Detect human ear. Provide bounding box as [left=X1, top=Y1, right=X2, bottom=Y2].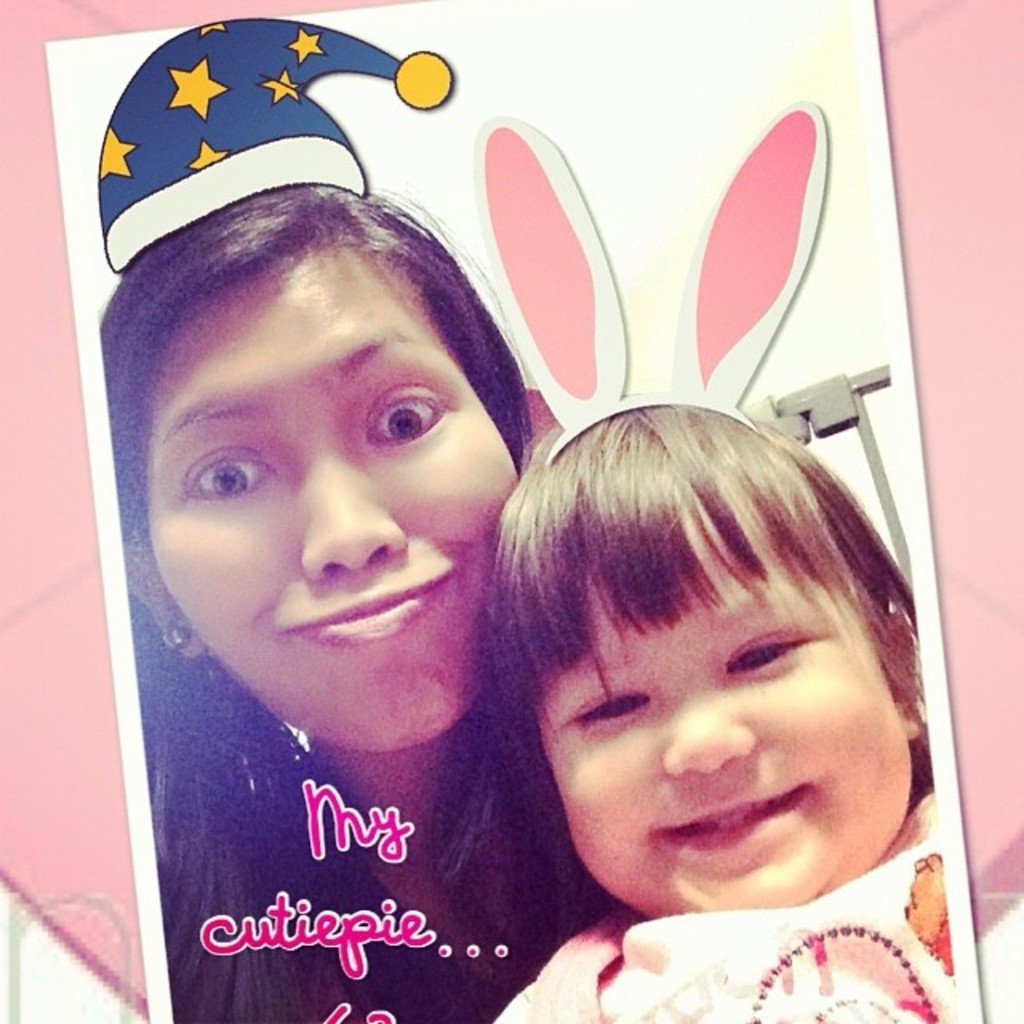
[left=878, top=608, right=923, bottom=736].
